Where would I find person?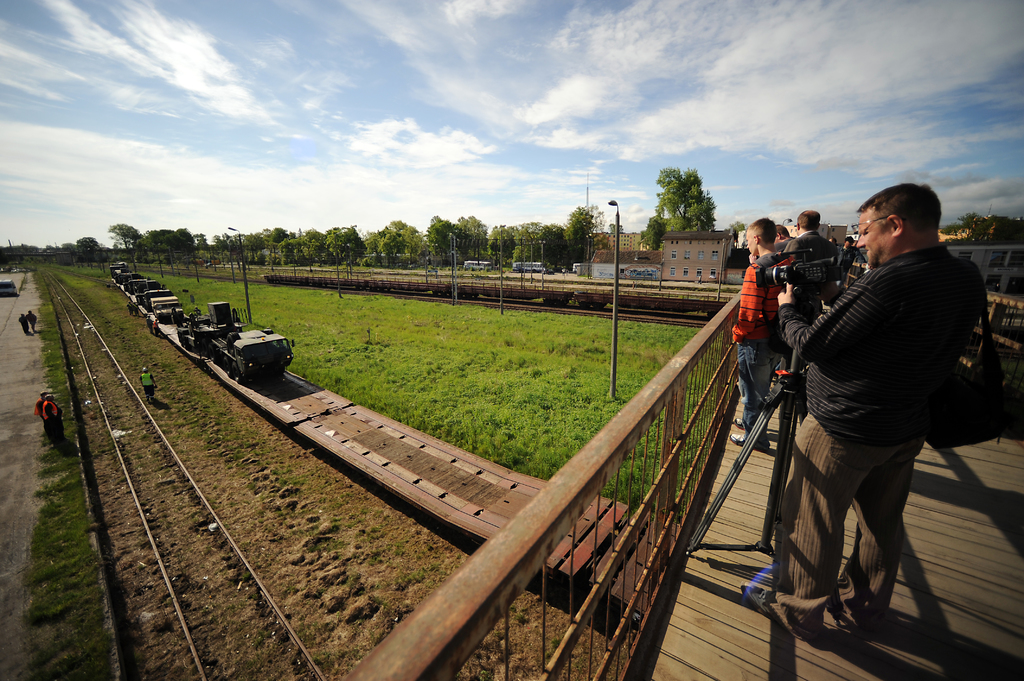
At x1=26 y1=307 x2=38 y2=331.
